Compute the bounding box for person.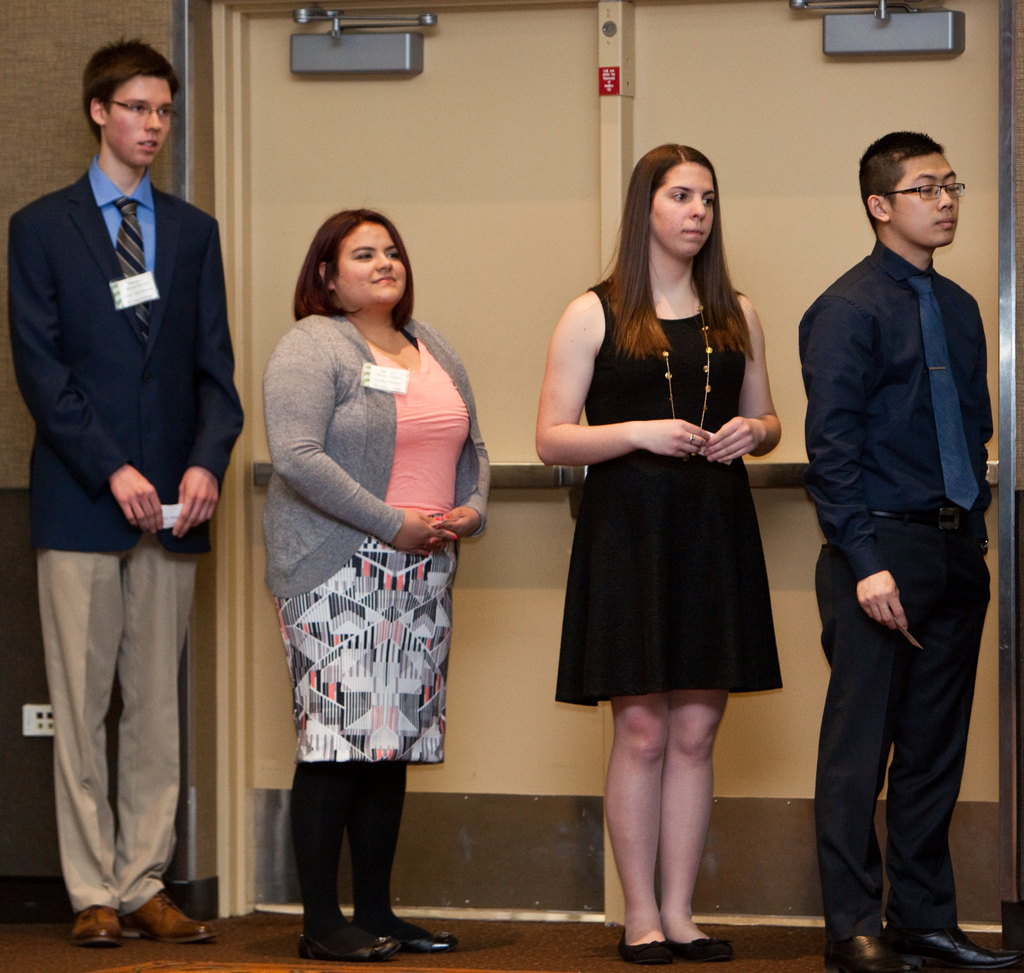
locate(533, 135, 778, 969).
